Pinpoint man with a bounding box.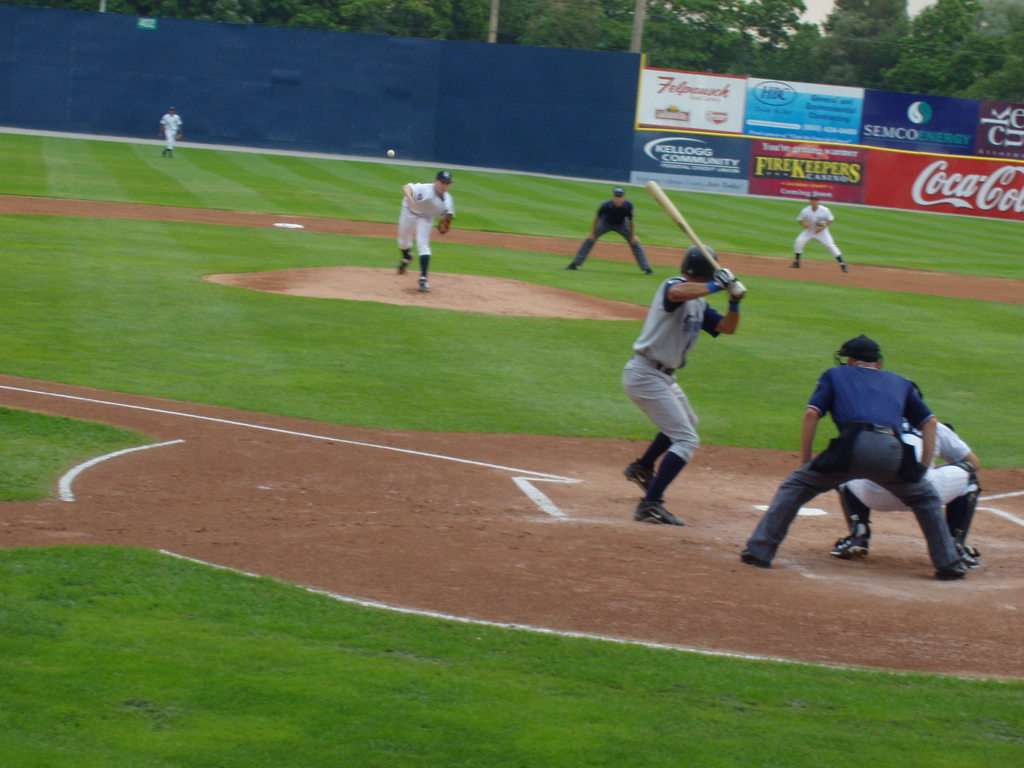
[left=790, top=195, right=845, bottom=271].
